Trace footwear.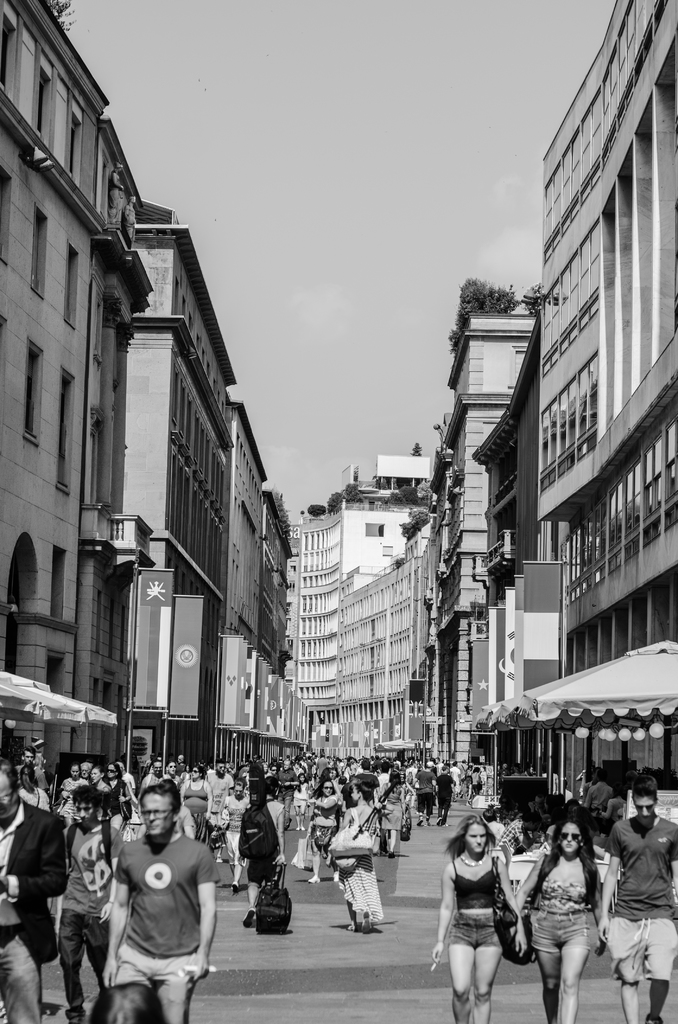
Traced to left=228, top=886, right=237, bottom=895.
